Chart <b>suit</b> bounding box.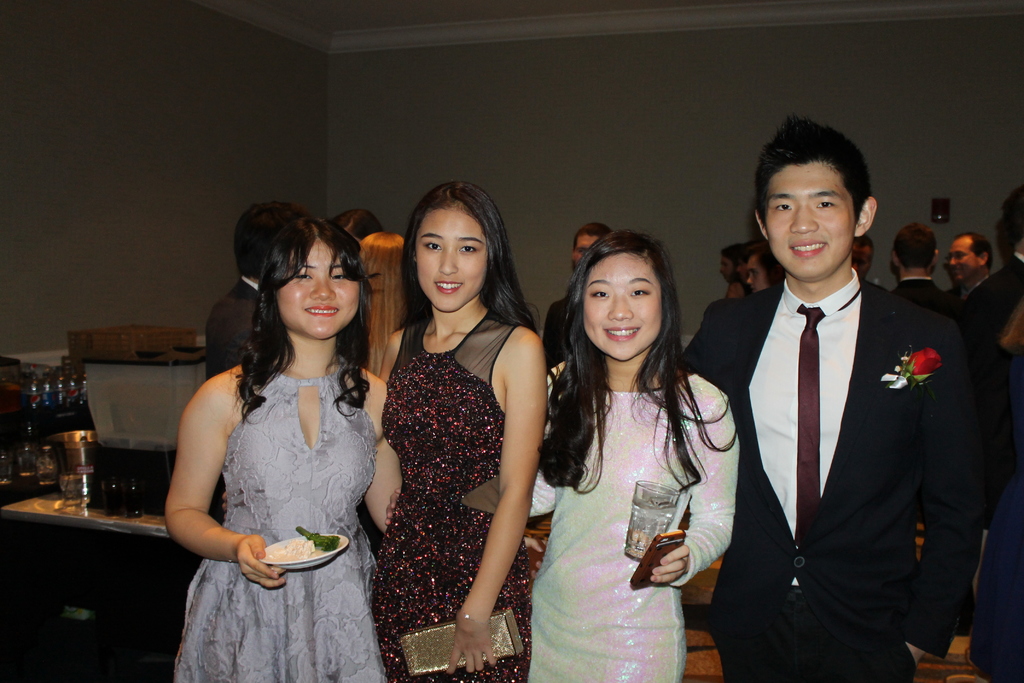
Charted: bbox=(543, 295, 568, 373).
